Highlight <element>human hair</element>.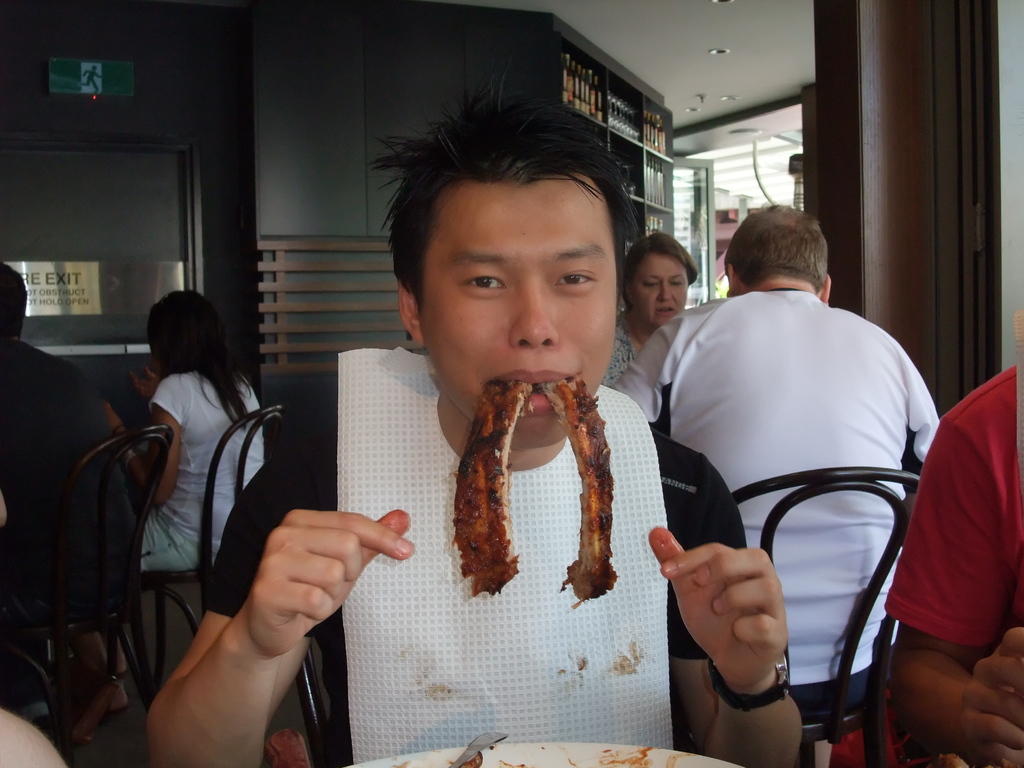
Highlighted region: box=[724, 200, 827, 294].
